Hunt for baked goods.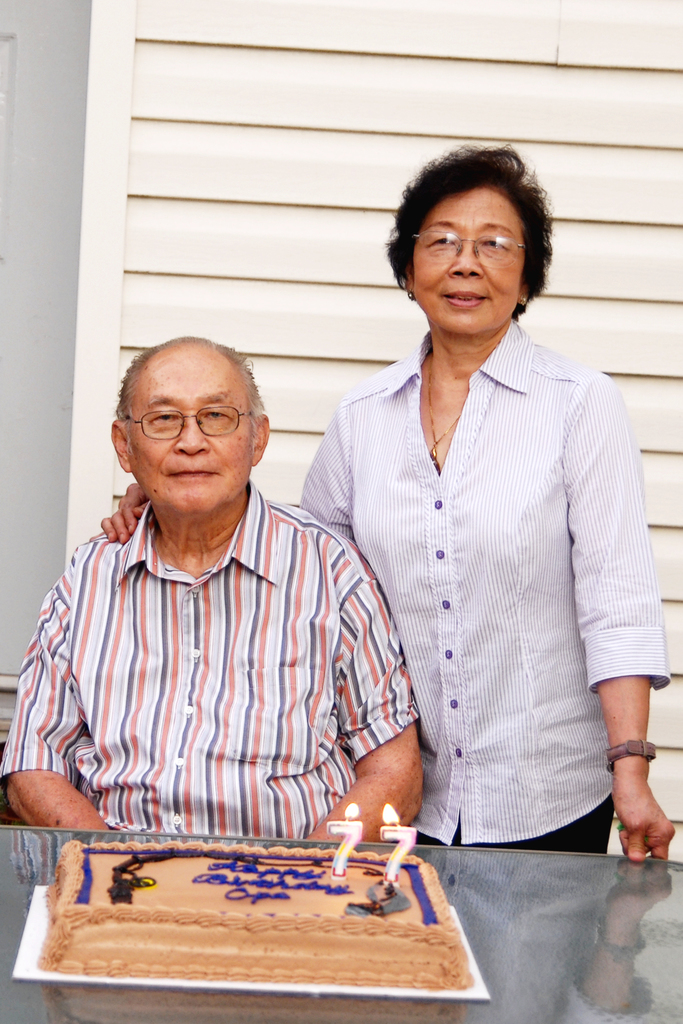
Hunted down at l=36, t=844, r=477, b=993.
